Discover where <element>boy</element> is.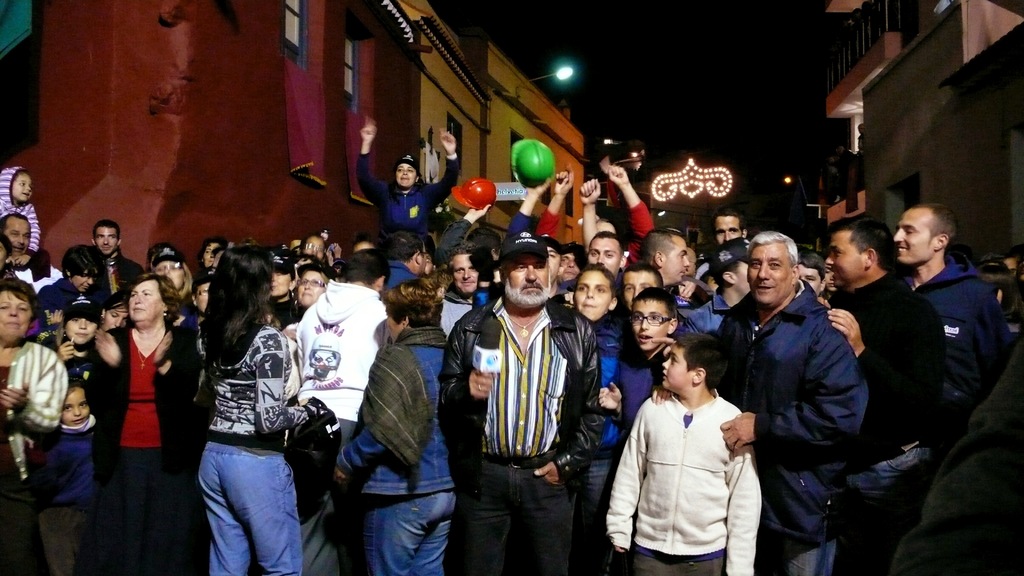
Discovered at detection(618, 269, 666, 305).
